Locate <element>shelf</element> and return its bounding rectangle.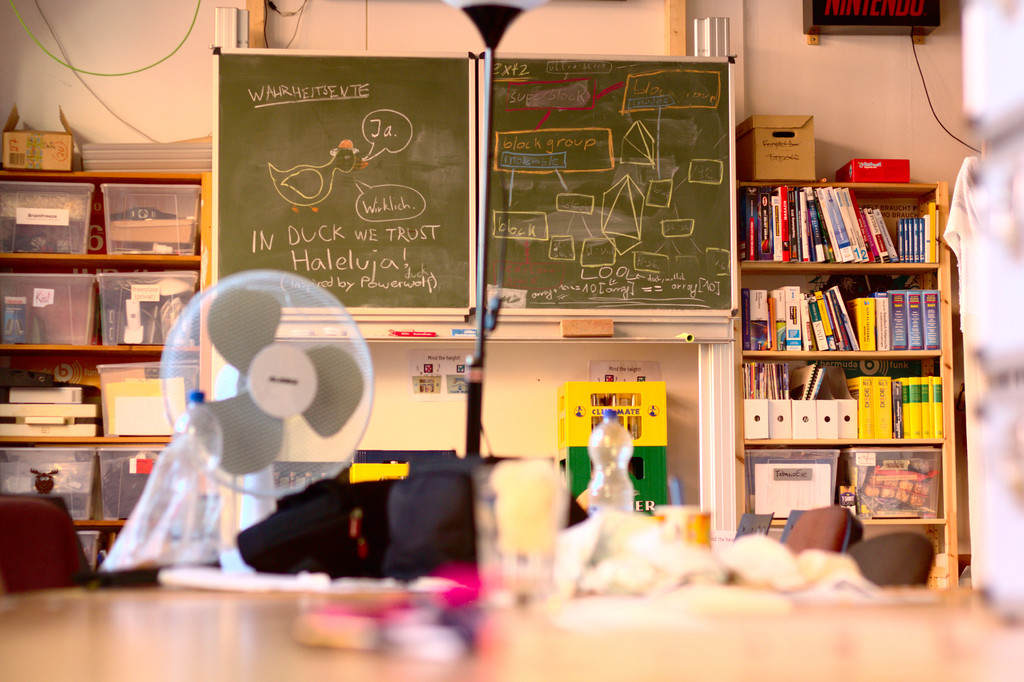
Rect(2, 337, 222, 457).
